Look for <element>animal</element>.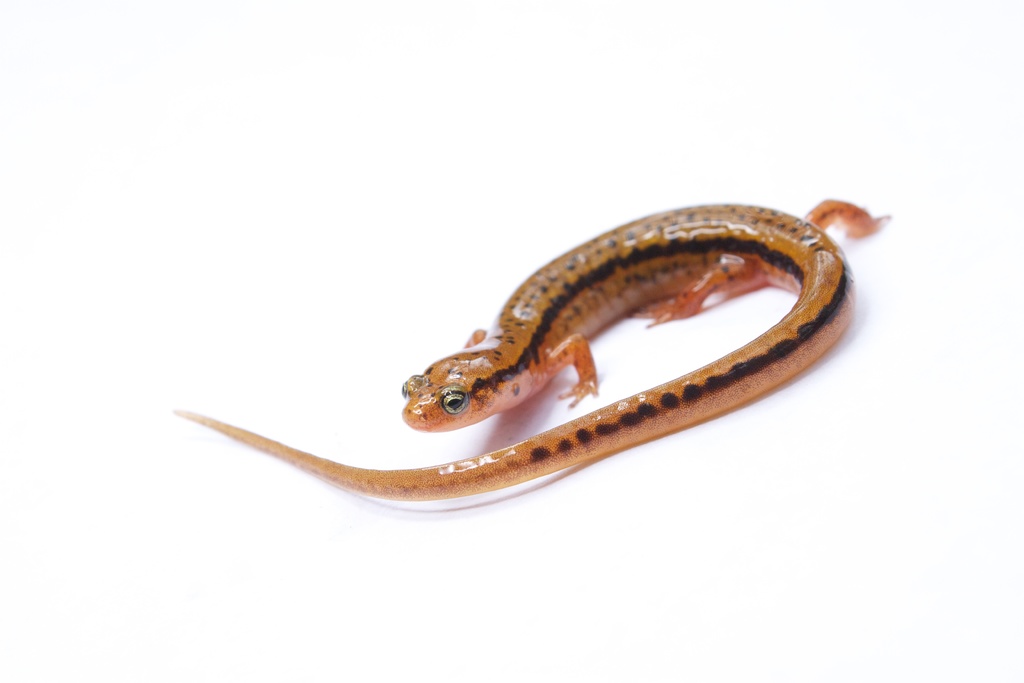
Found: [180, 196, 897, 514].
